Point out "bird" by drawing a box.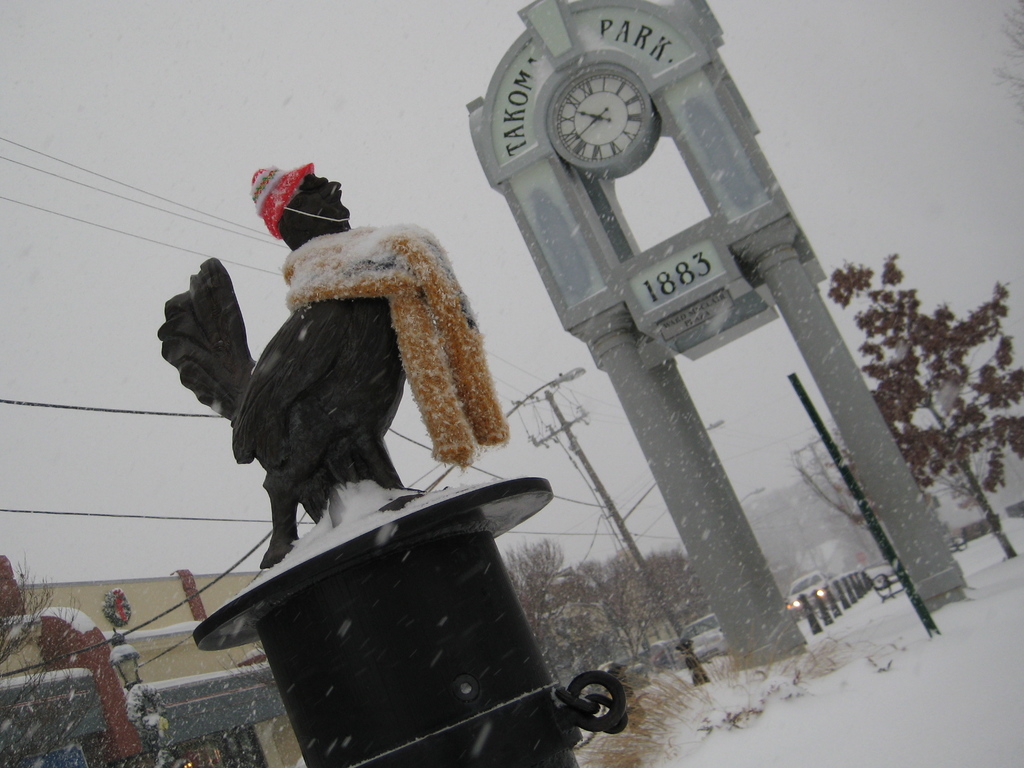
<bbox>142, 161, 515, 566</bbox>.
